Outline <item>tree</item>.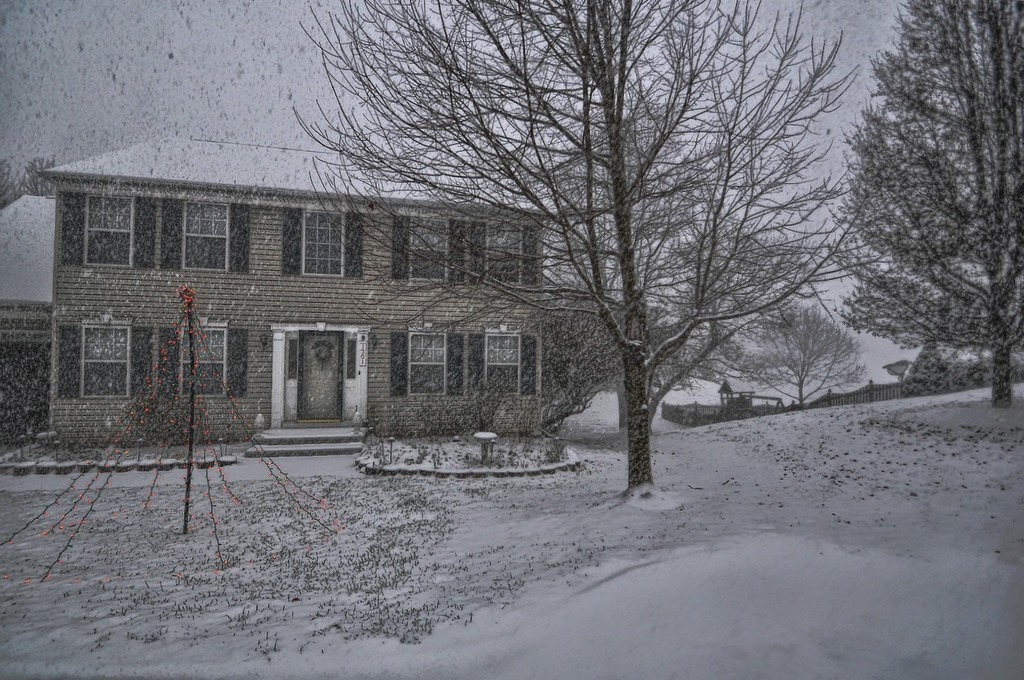
Outline: BBox(291, 0, 870, 495).
